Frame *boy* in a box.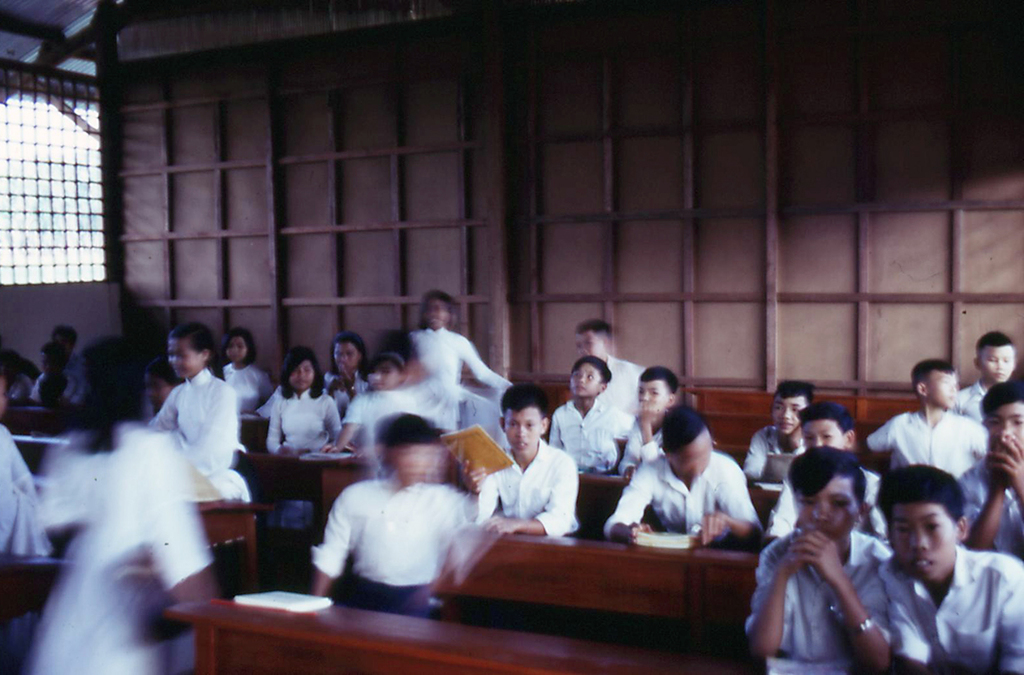
l=0, t=370, r=53, b=558.
